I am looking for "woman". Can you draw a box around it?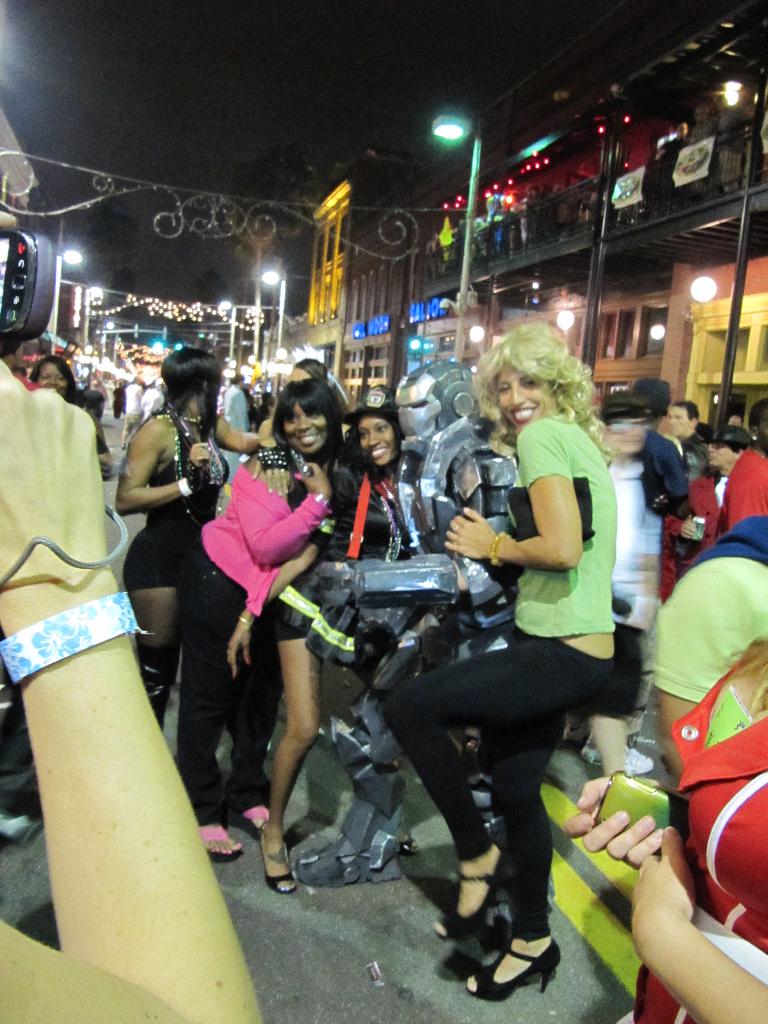
Sure, the bounding box is [x1=30, y1=349, x2=76, y2=406].
